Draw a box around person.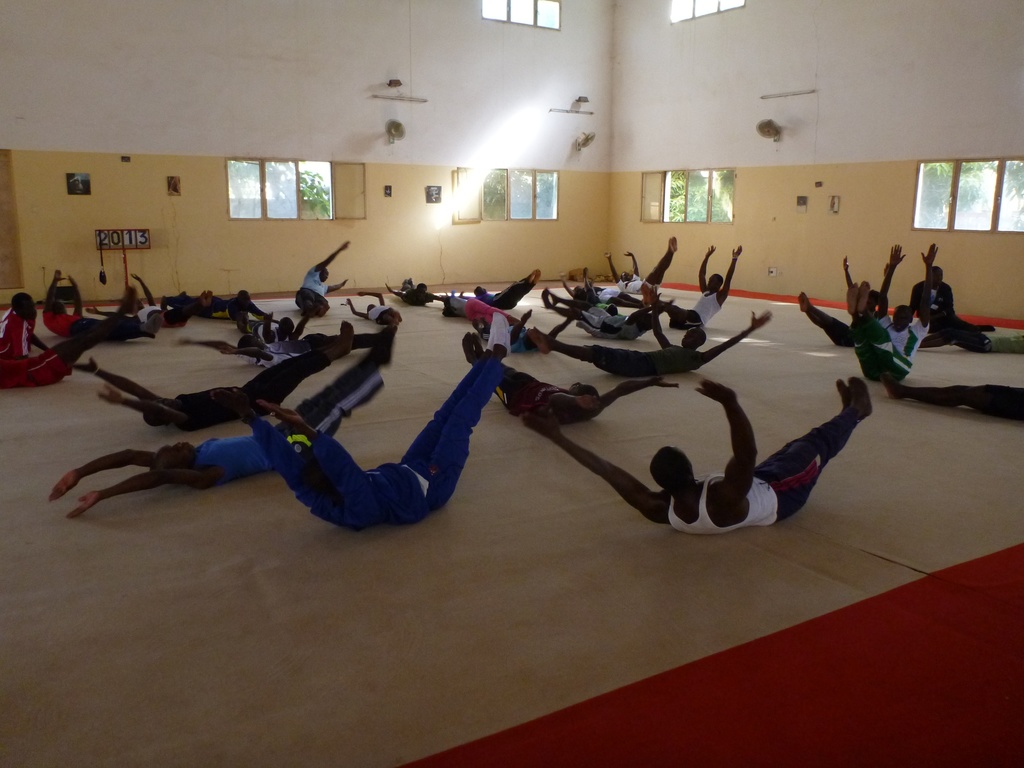
BBox(0, 289, 164, 388).
